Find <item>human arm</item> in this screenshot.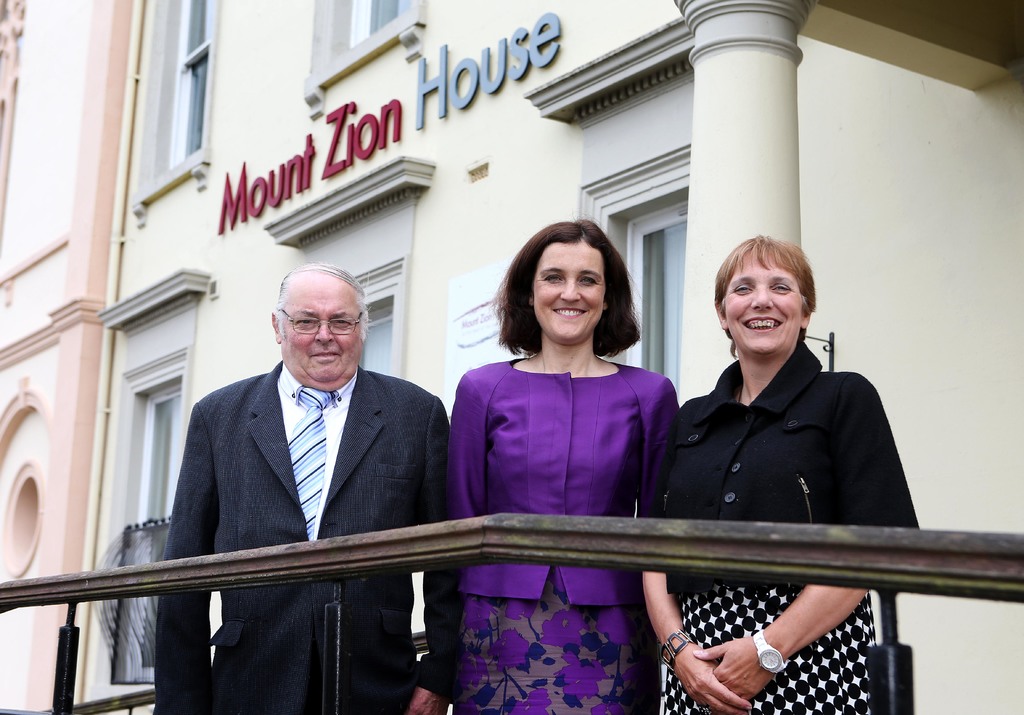
The bounding box for <item>human arm</item> is left=697, top=577, right=878, bottom=694.
